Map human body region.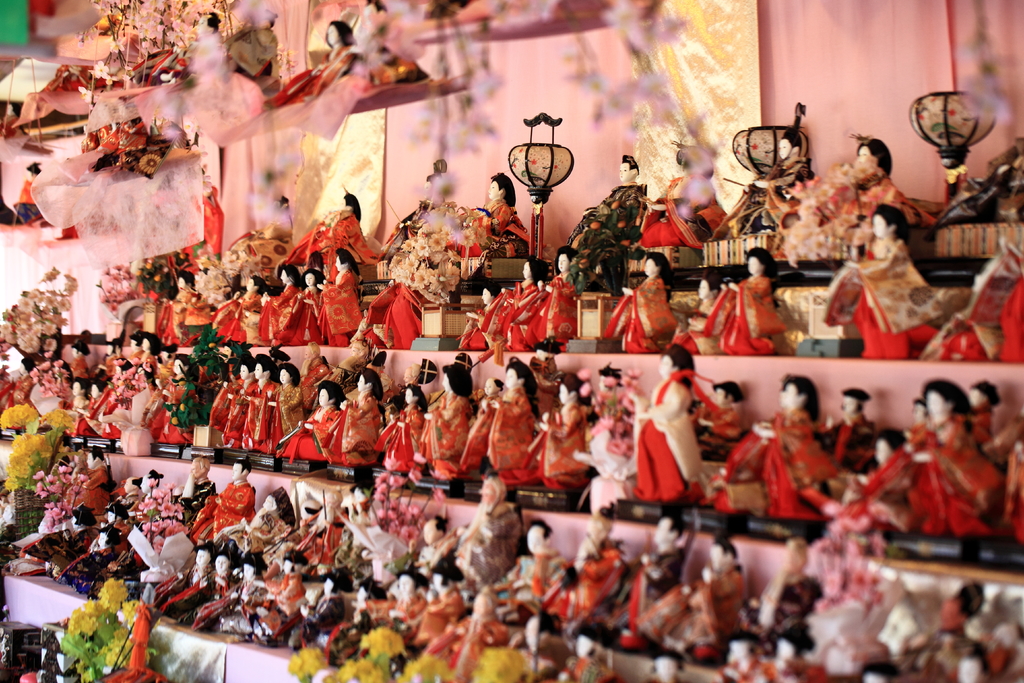
Mapped to box=[489, 259, 539, 349].
